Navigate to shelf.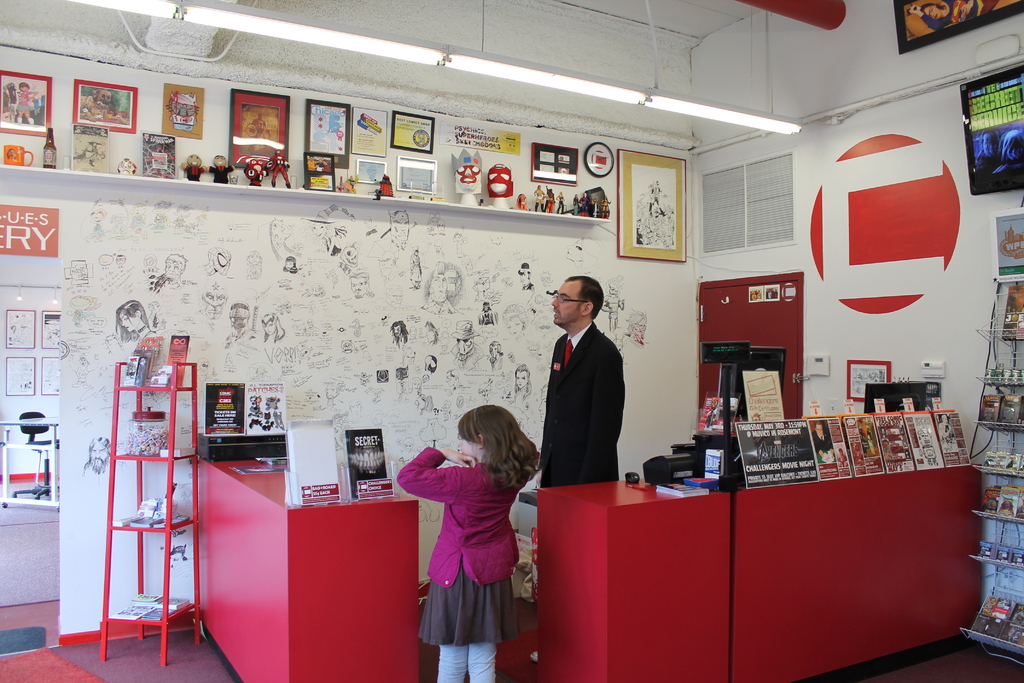
Navigation target: <box>107,525,191,616</box>.
